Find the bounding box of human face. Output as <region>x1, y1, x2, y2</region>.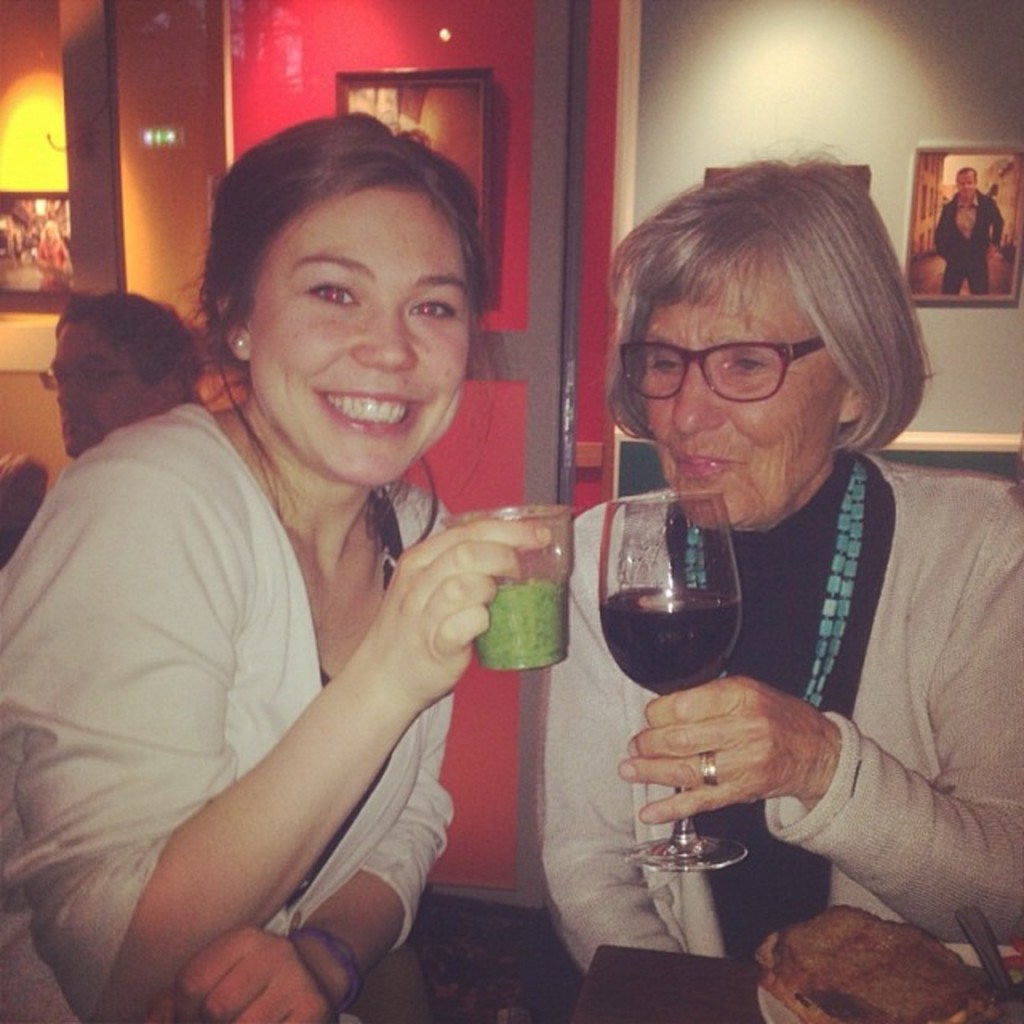
<region>51, 323, 154, 461</region>.
